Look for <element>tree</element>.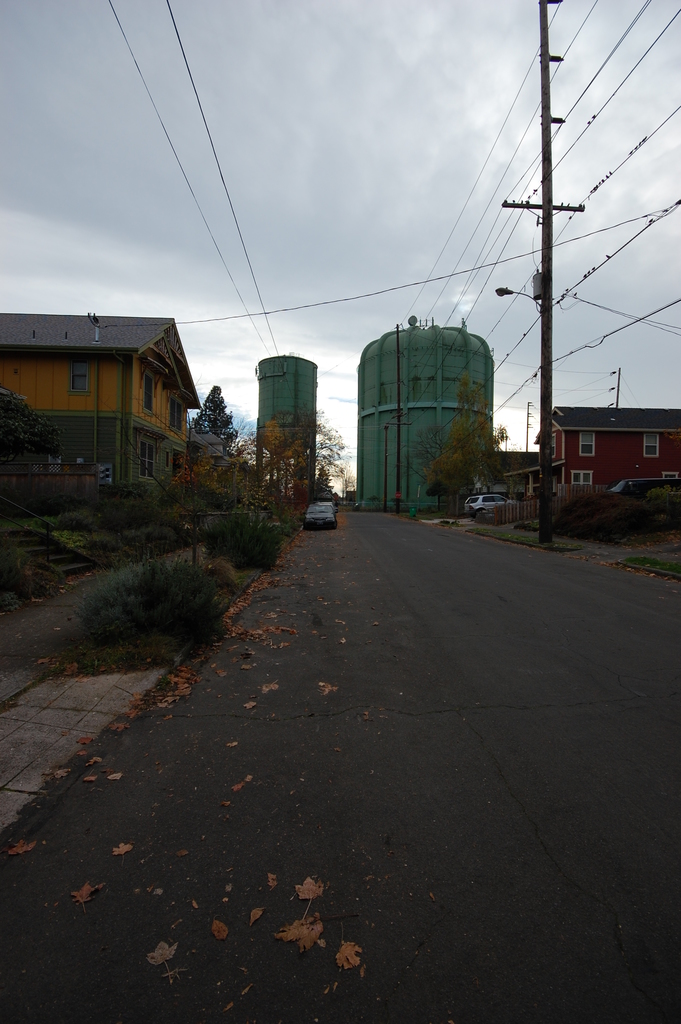
Found: bbox(192, 385, 240, 444).
